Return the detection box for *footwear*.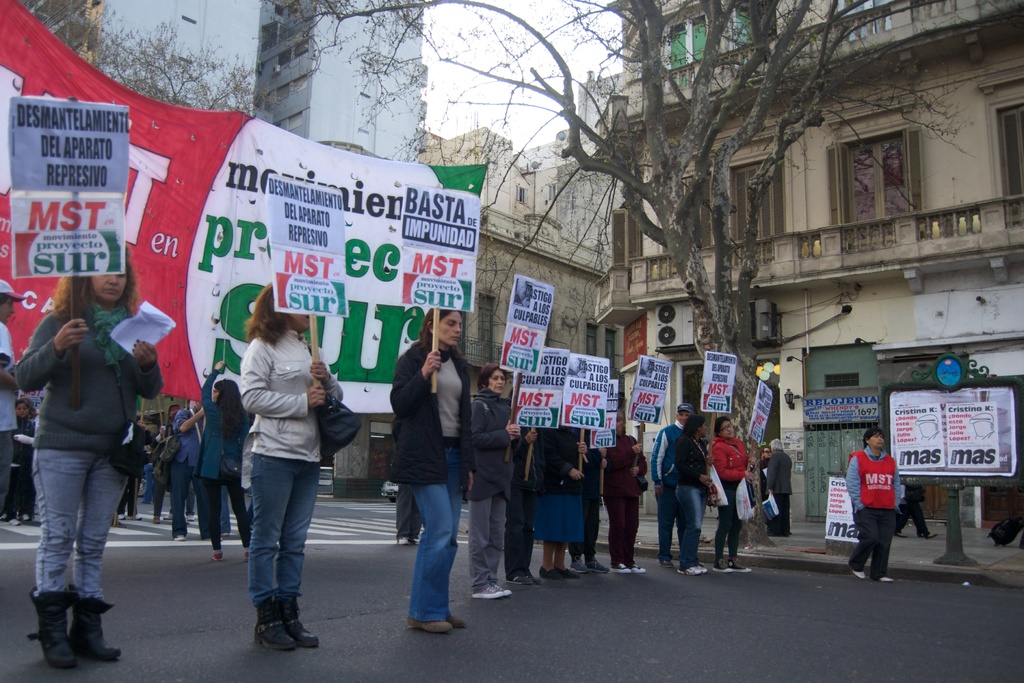
<region>657, 552, 677, 570</region>.
